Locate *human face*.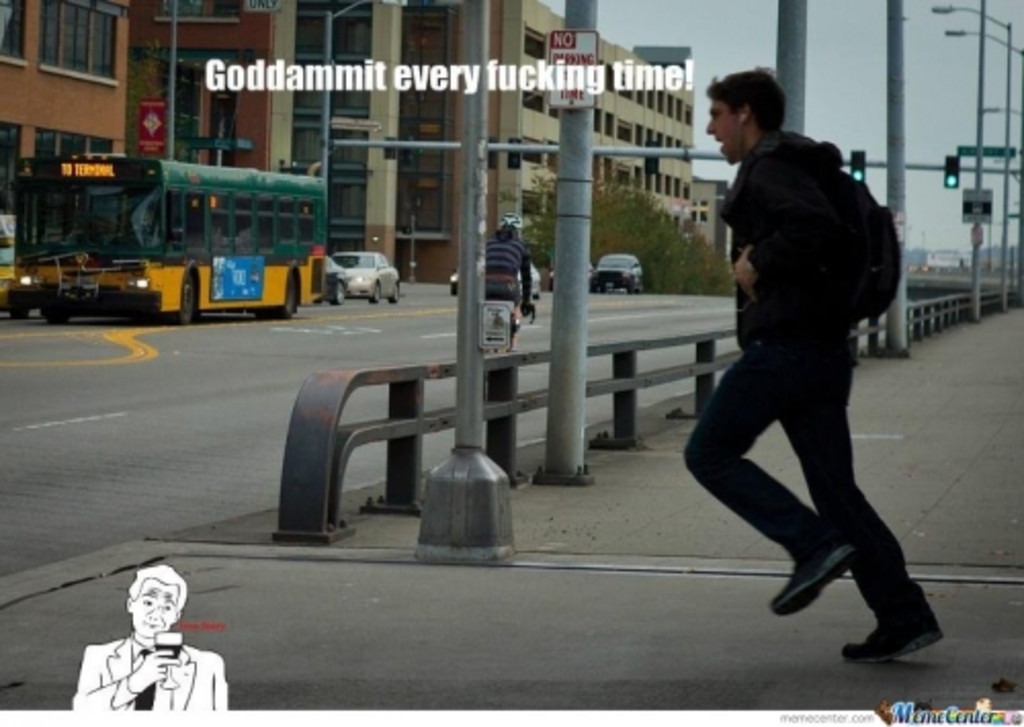
Bounding box: bbox=(133, 580, 172, 637).
